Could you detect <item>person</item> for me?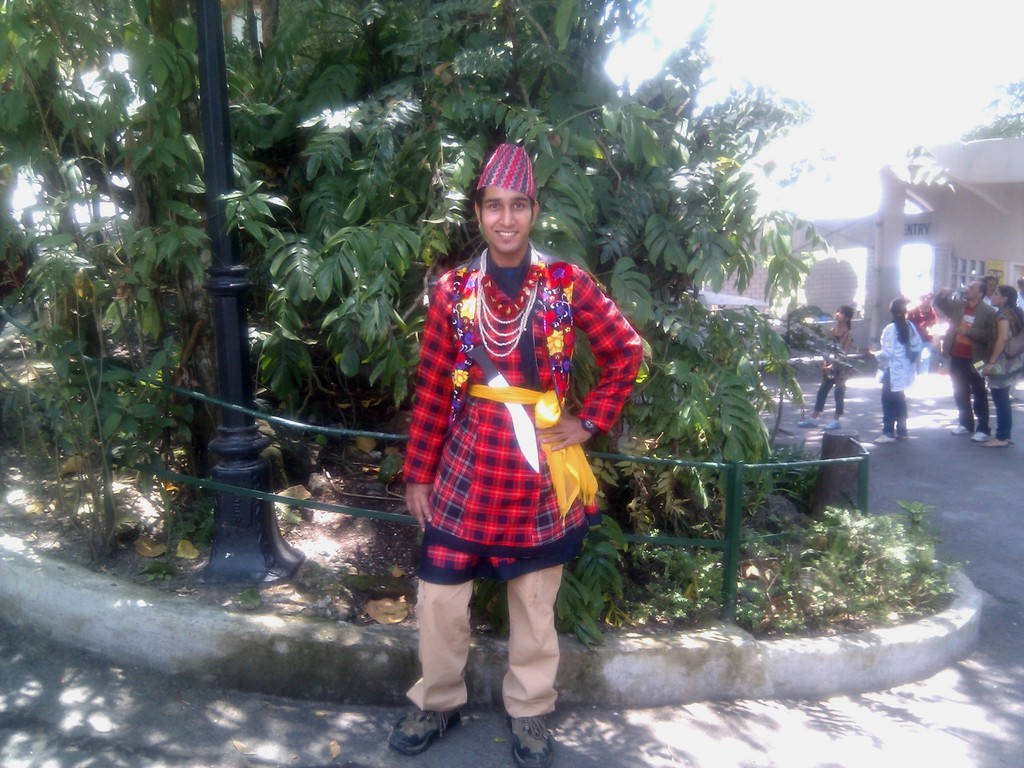
Detection result: 984:278:1023:447.
